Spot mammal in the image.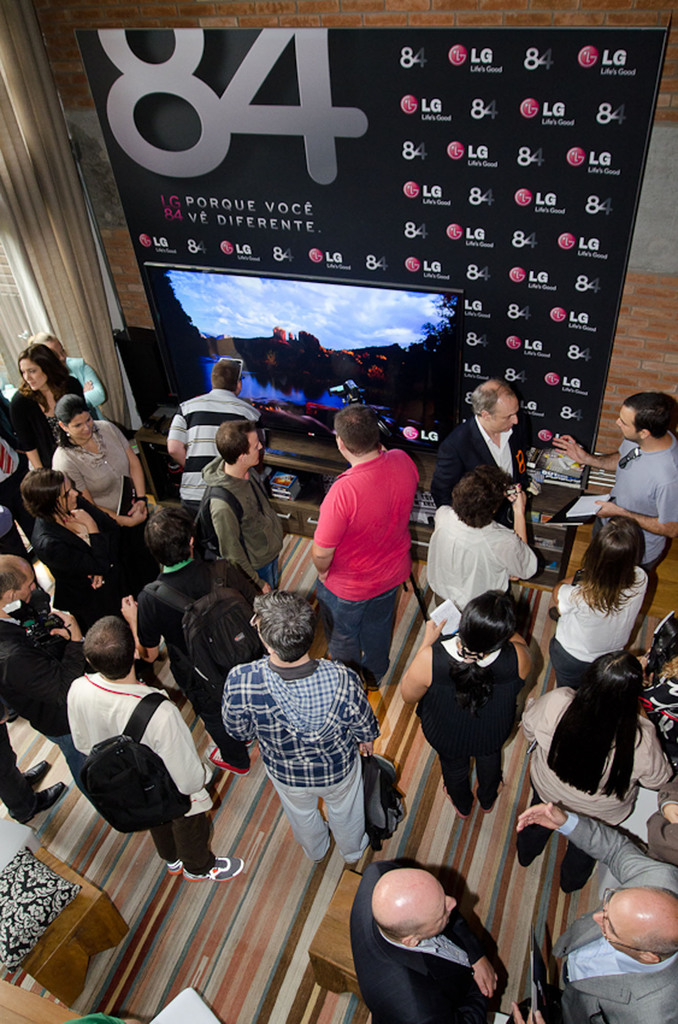
mammal found at l=0, t=554, r=84, b=757.
